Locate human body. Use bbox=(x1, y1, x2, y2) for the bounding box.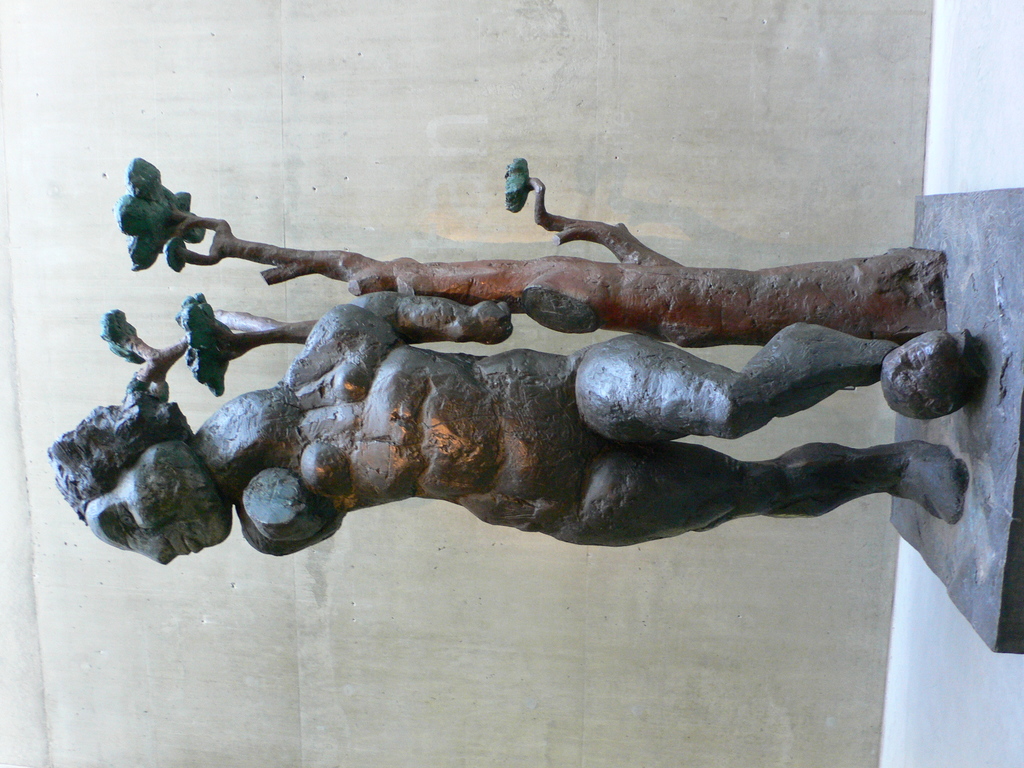
bbox=(44, 292, 980, 555).
